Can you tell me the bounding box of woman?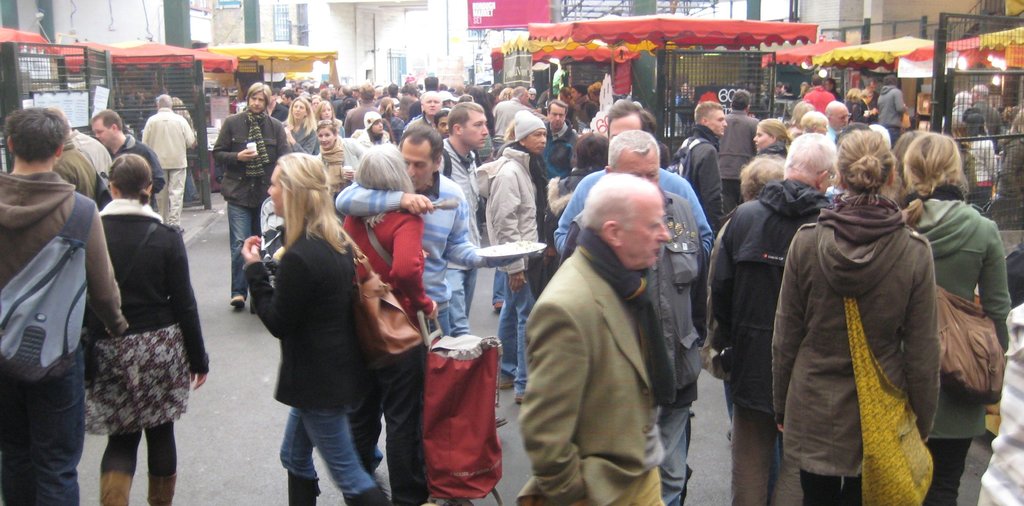
(942, 120, 977, 199).
